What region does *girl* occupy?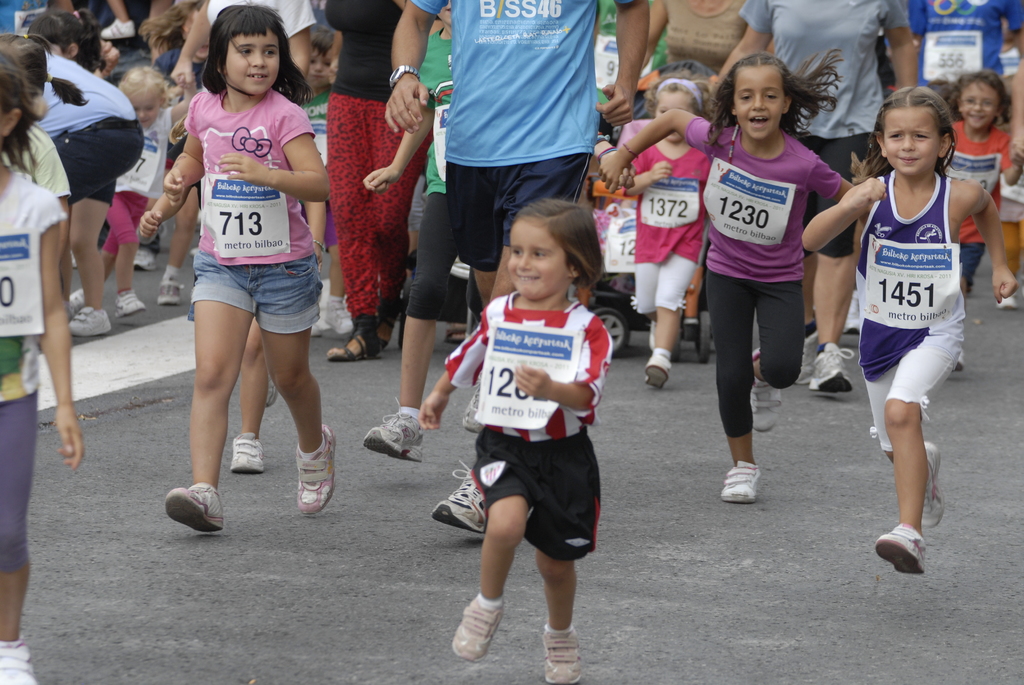
[795,84,1020,579].
